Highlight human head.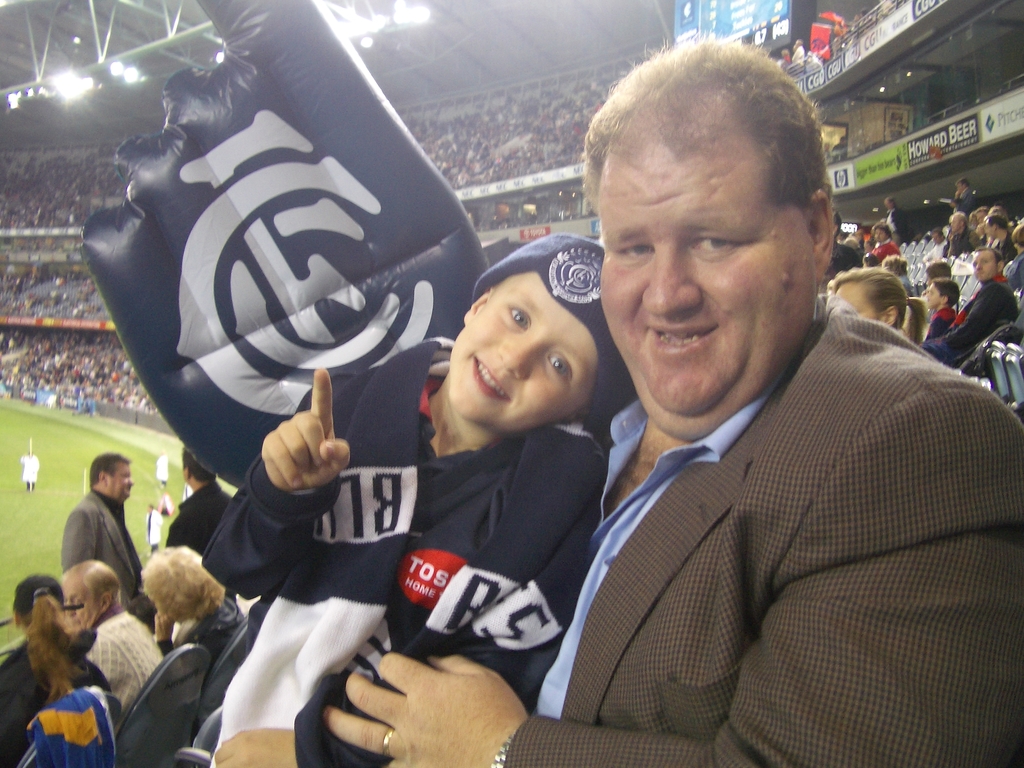
Highlighted region: locate(1007, 225, 1023, 254).
